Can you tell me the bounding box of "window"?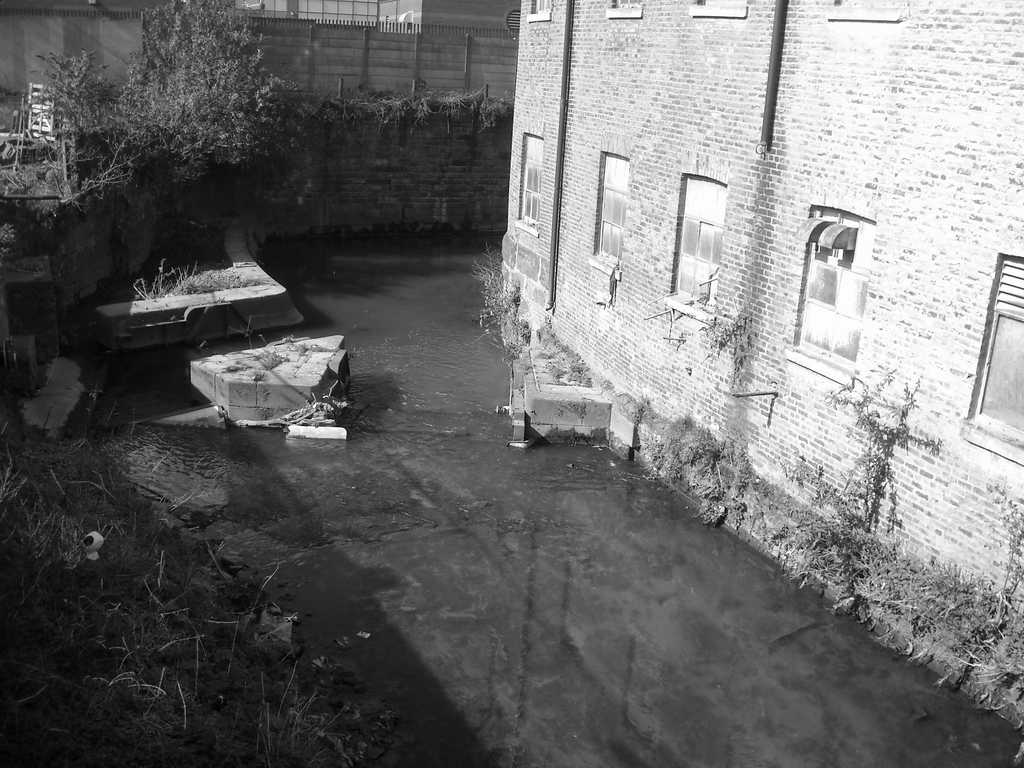
x1=520, y1=135, x2=542, y2=223.
